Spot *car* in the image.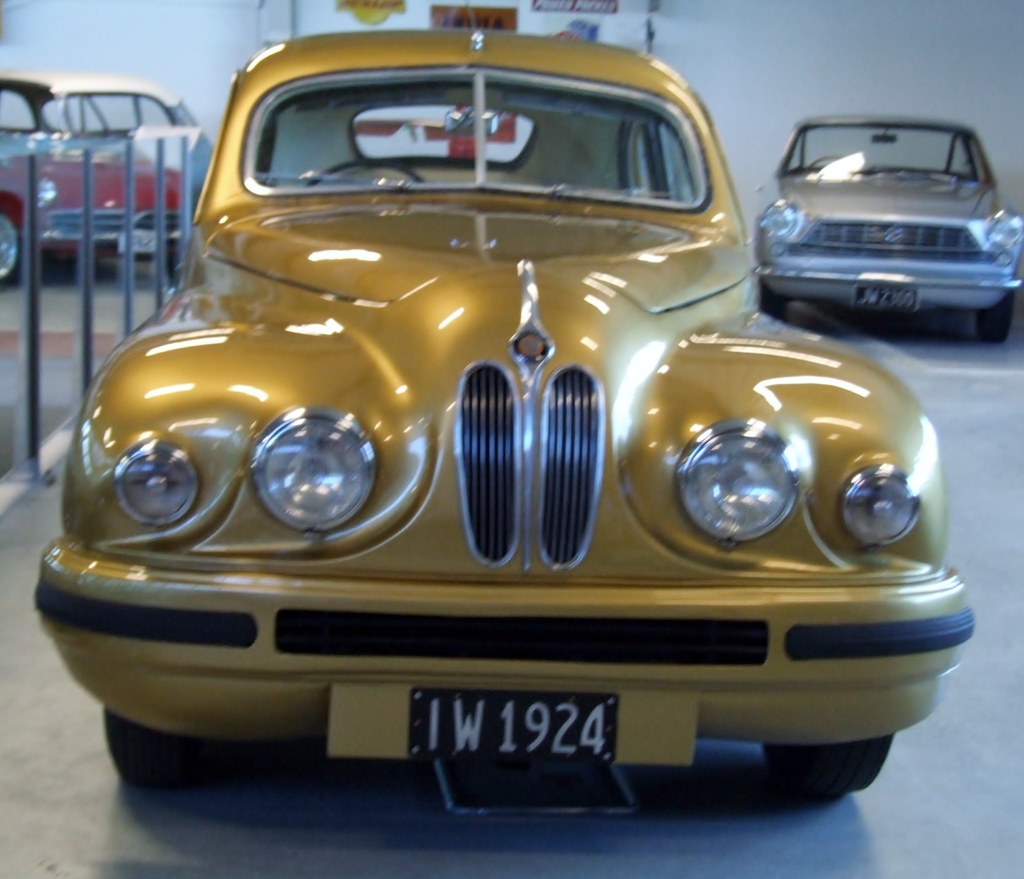
*car* found at select_region(753, 112, 1023, 349).
